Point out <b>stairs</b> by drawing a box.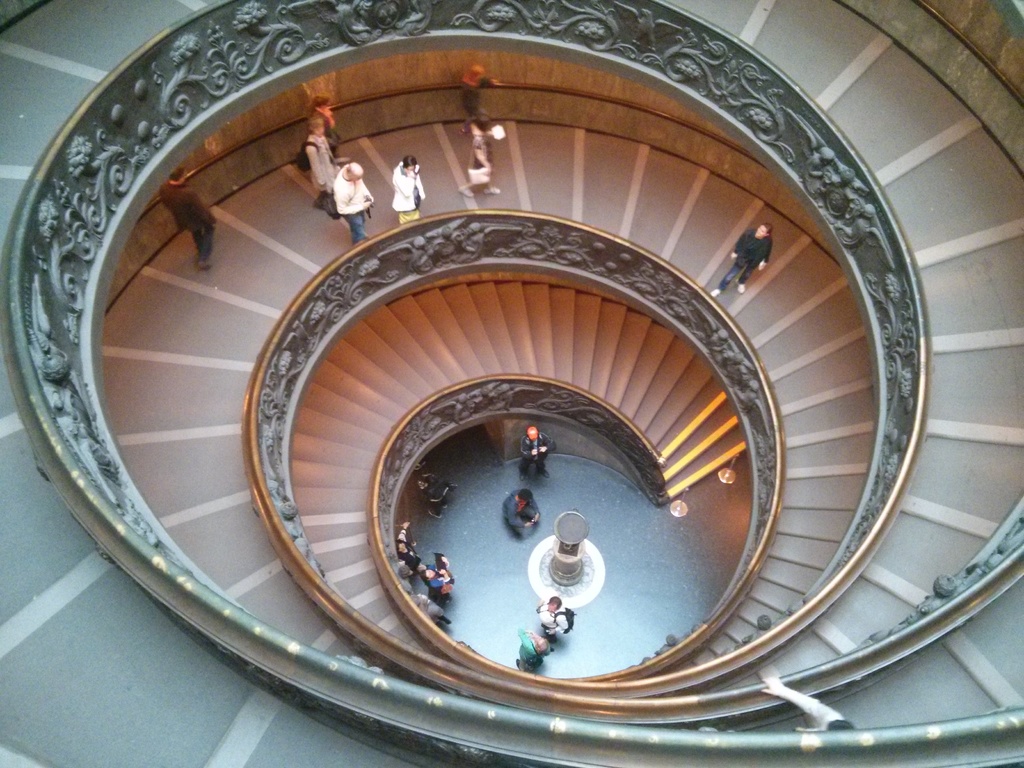
[left=0, top=0, right=1023, bottom=767].
